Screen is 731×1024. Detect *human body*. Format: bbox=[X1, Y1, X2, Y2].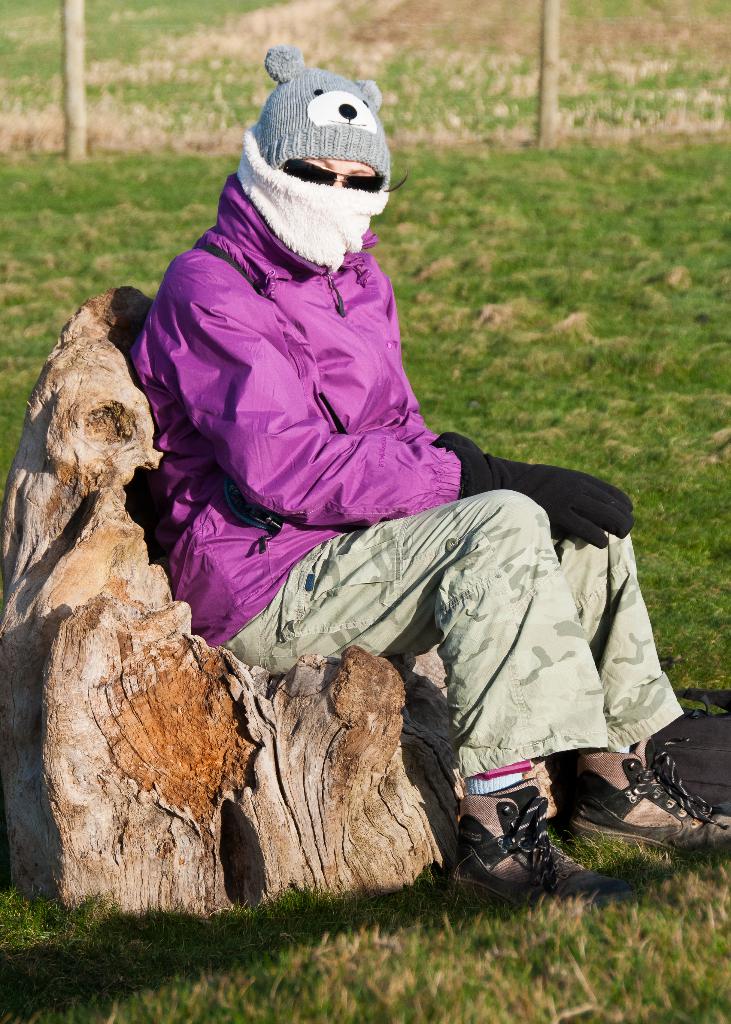
bbox=[93, 74, 634, 901].
